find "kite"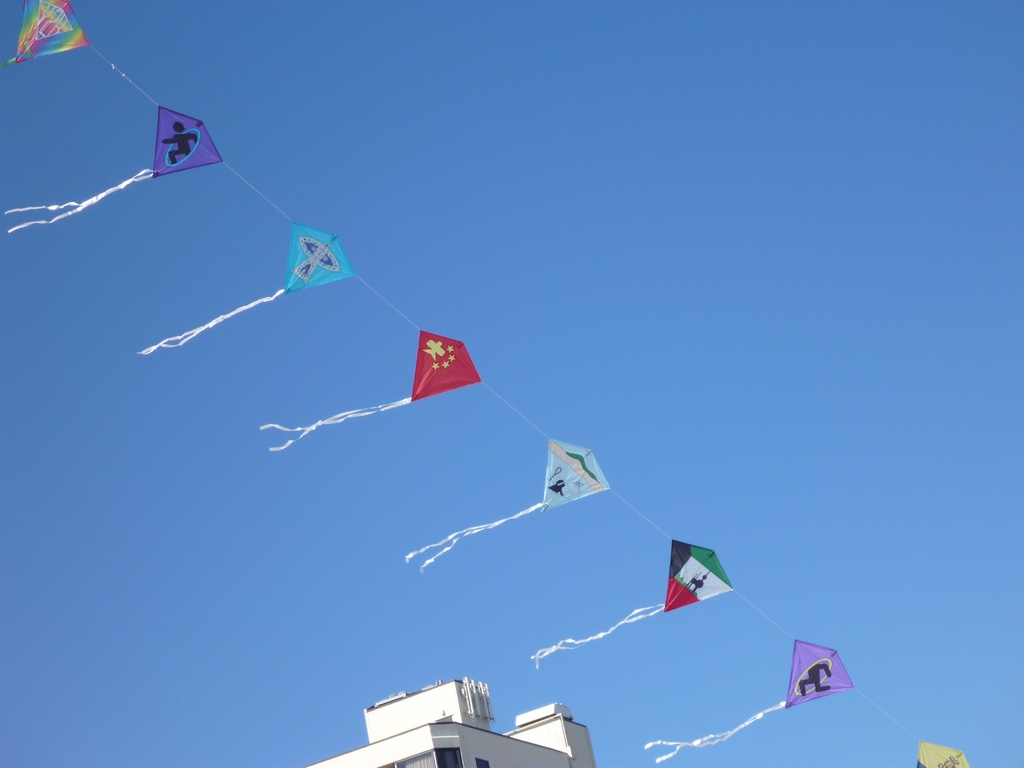
box=[916, 740, 970, 767]
